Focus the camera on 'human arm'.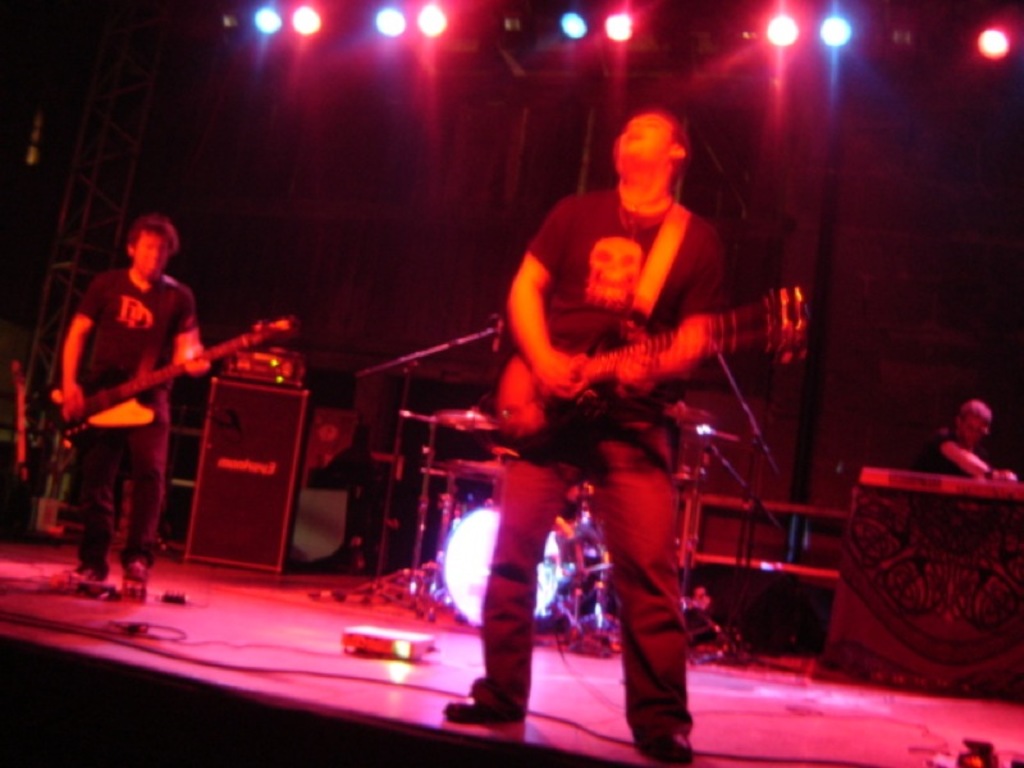
Focus region: <box>61,269,102,426</box>.
